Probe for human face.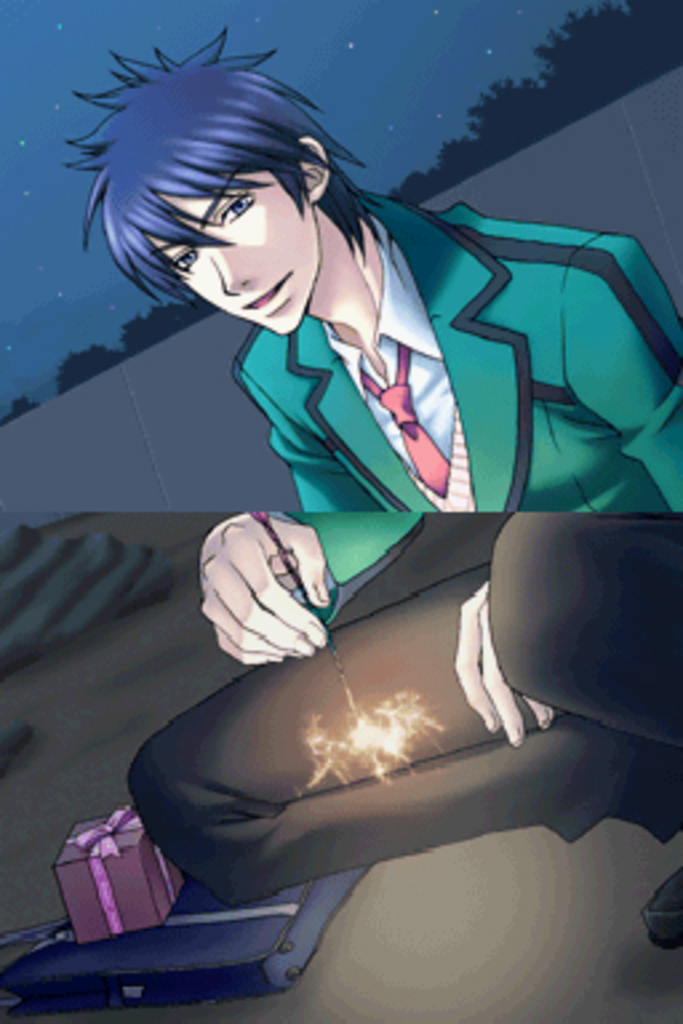
Probe result: 141 160 328 331.
